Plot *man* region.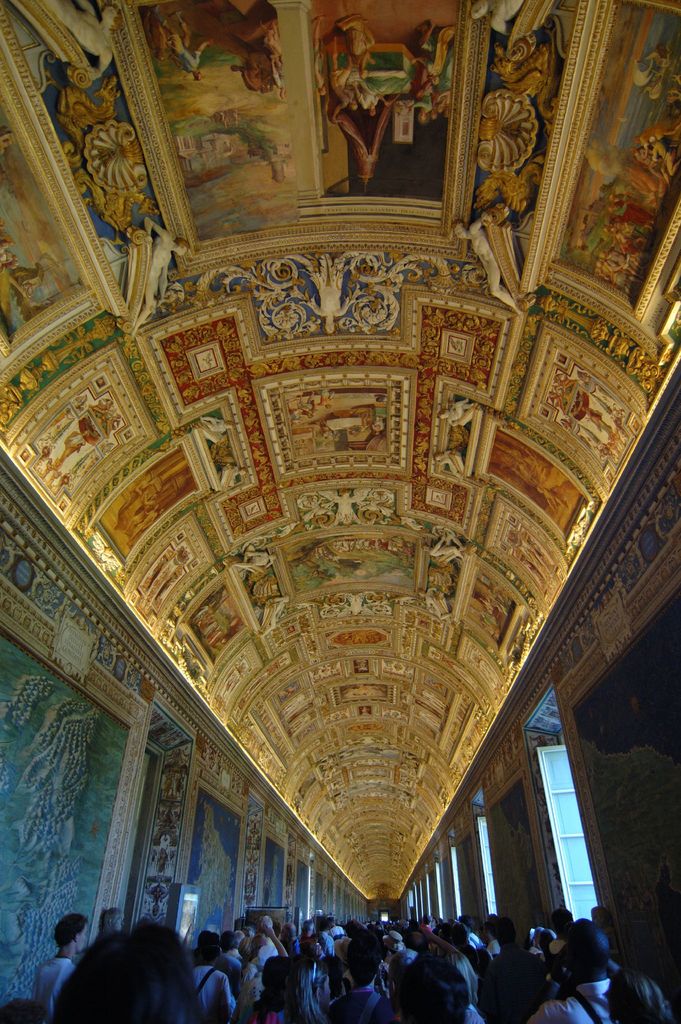
Plotted at bbox=[237, 50, 268, 95].
